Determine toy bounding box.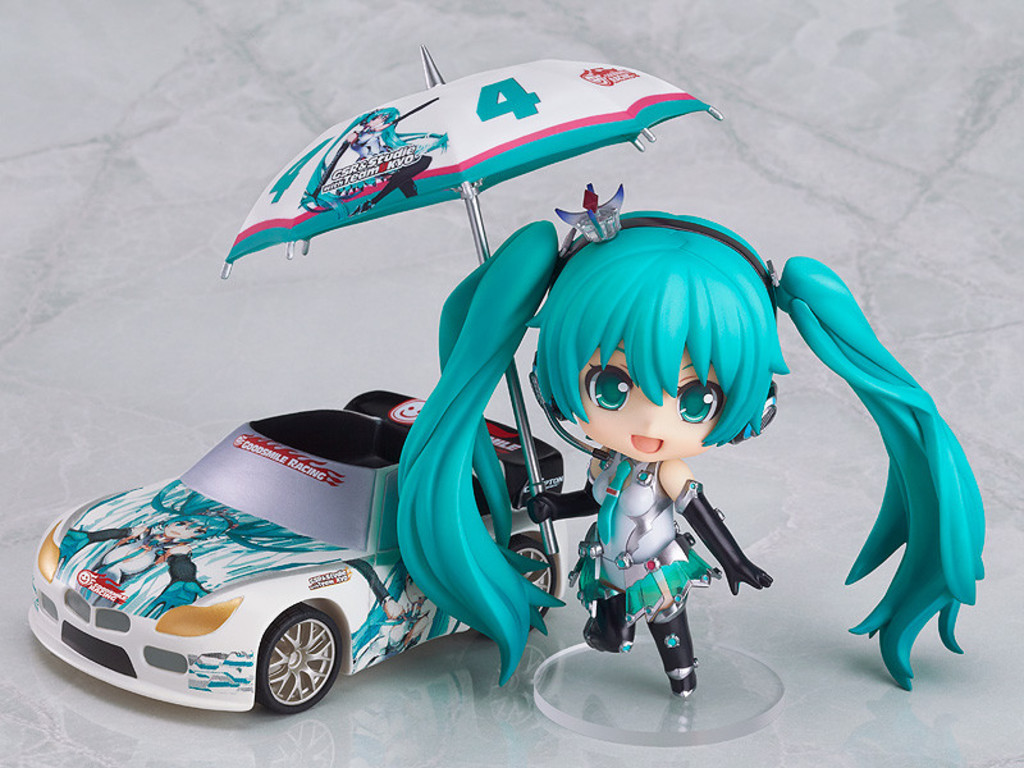
Determined: locate(369, 172, 996, 708).
